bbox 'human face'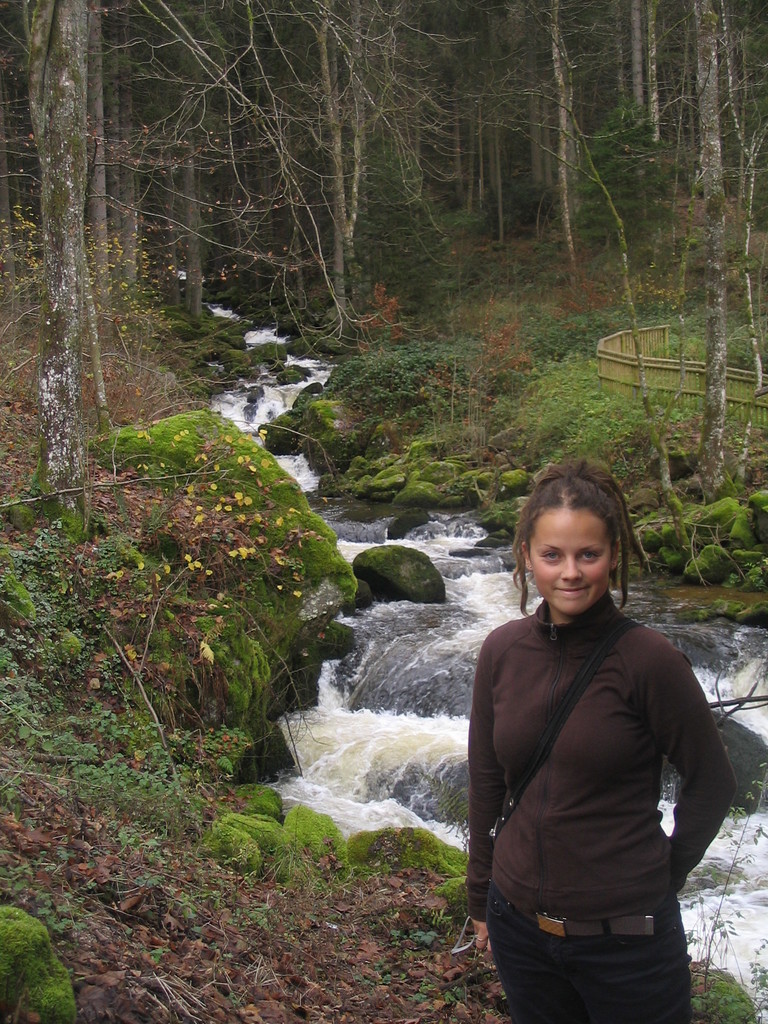
530 509 612 621
